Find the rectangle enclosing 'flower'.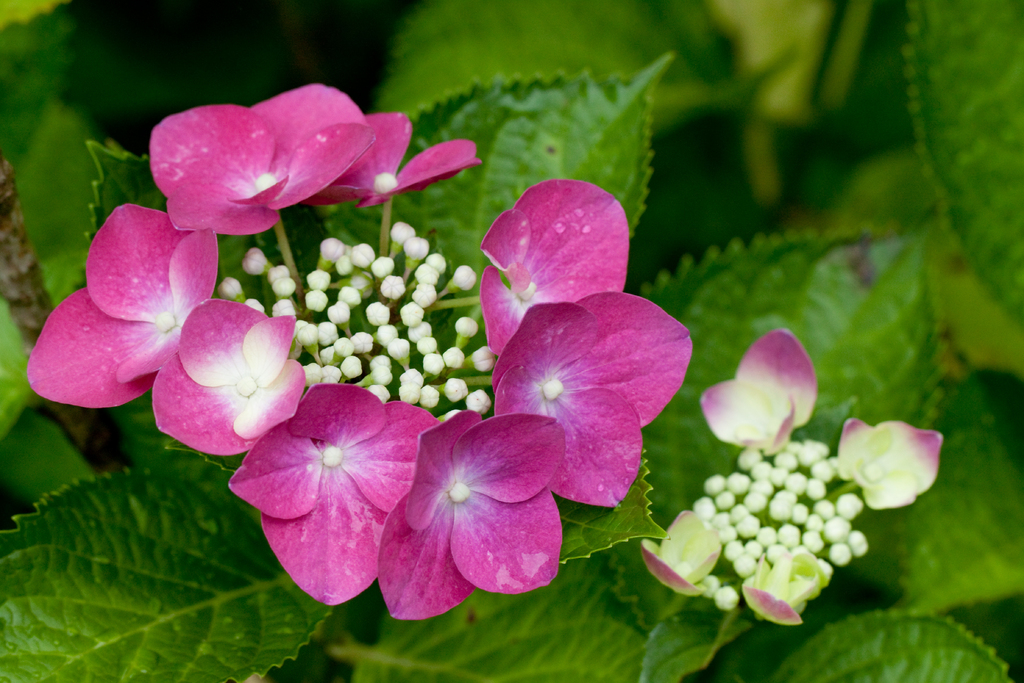
[486,292,696,512].
